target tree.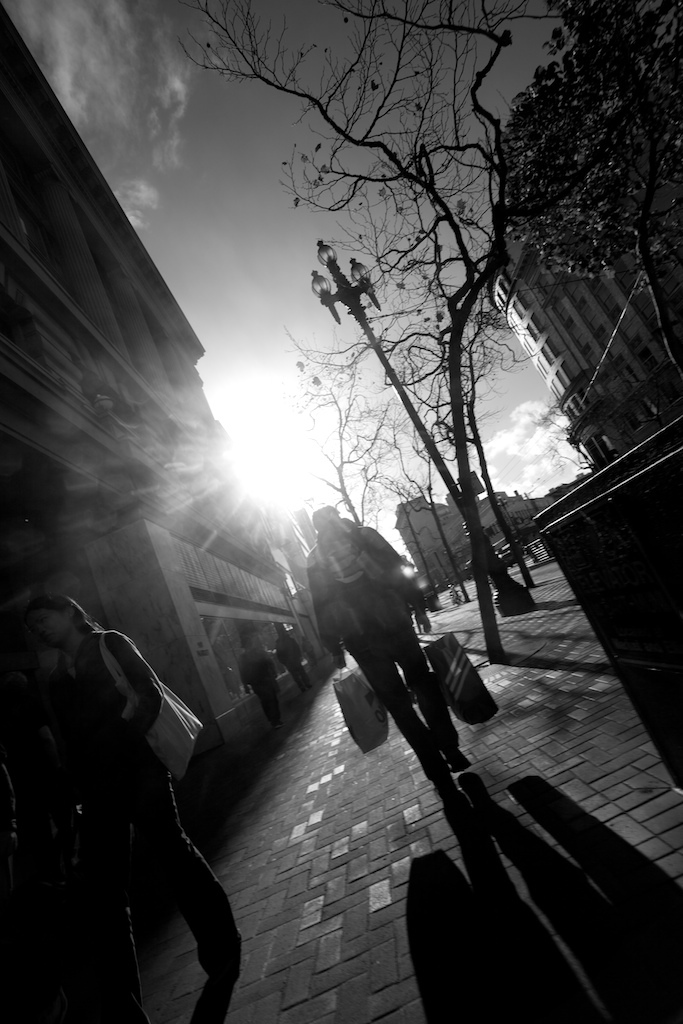
Target region: (180, 0, 567, 665).
